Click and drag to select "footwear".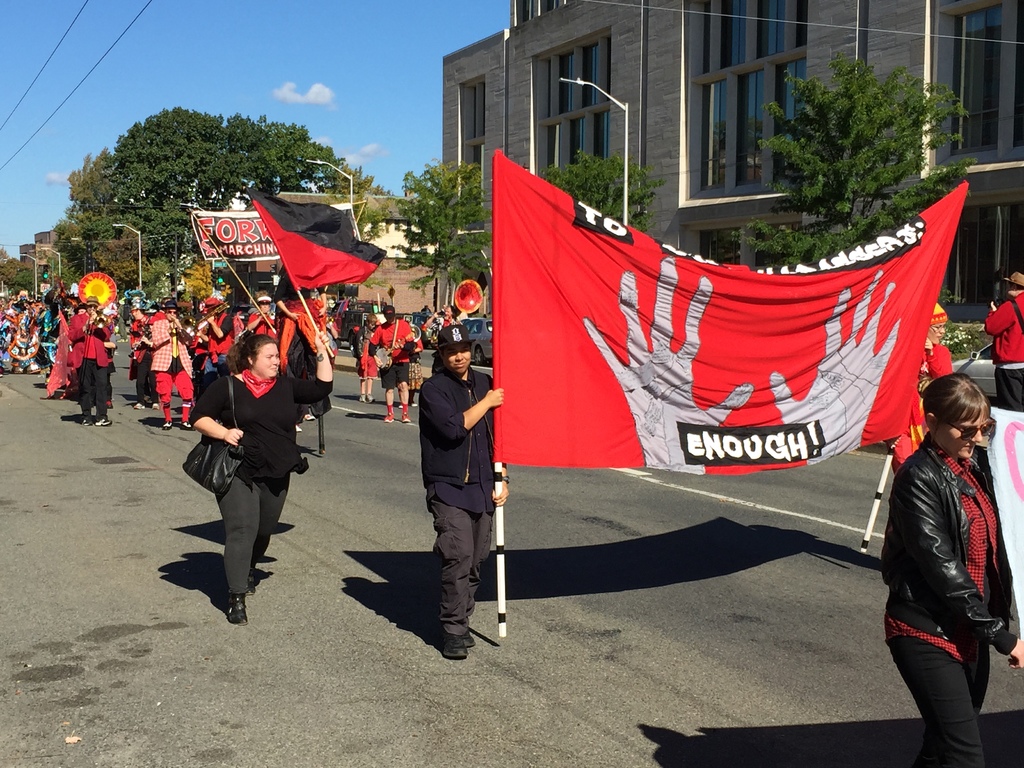
Selection: box=[133, 401, 145, 410].
